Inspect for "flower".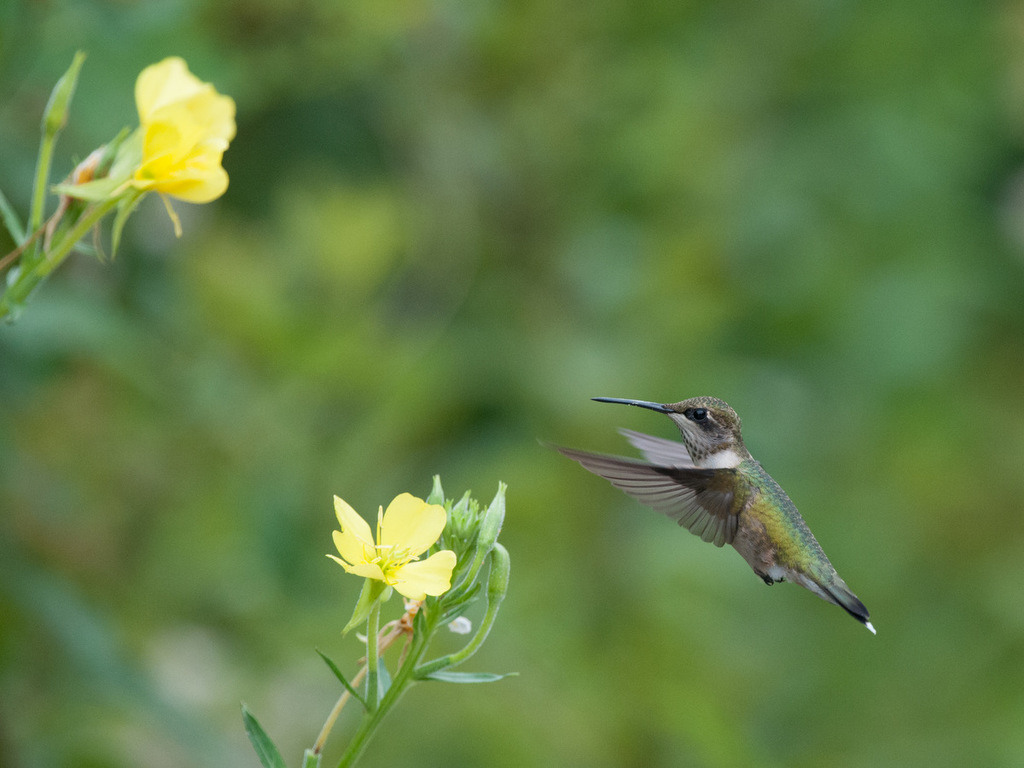
Inspection: left=319, top=481, right=475, bottom=629.
